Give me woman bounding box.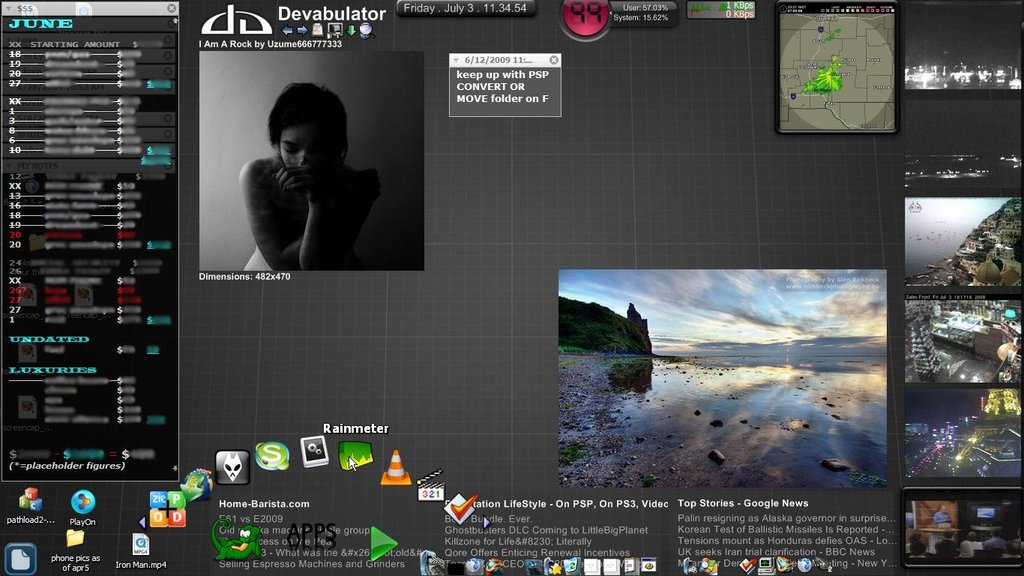
BBox(200, 80, 394, 276).
